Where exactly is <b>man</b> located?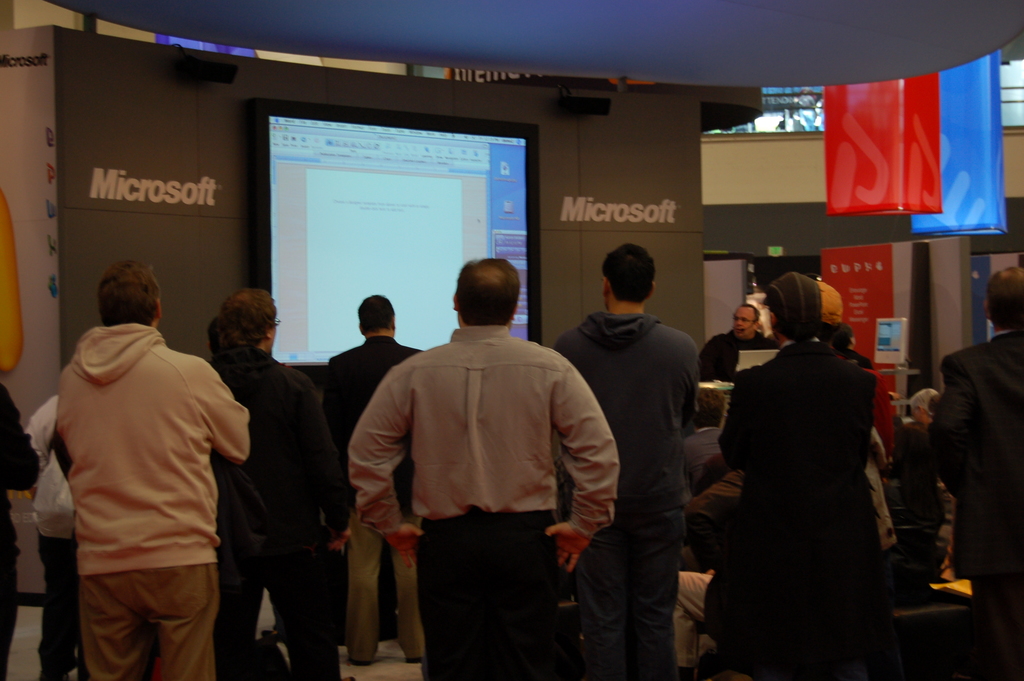
Its bounding box is 27 395 79 680.
